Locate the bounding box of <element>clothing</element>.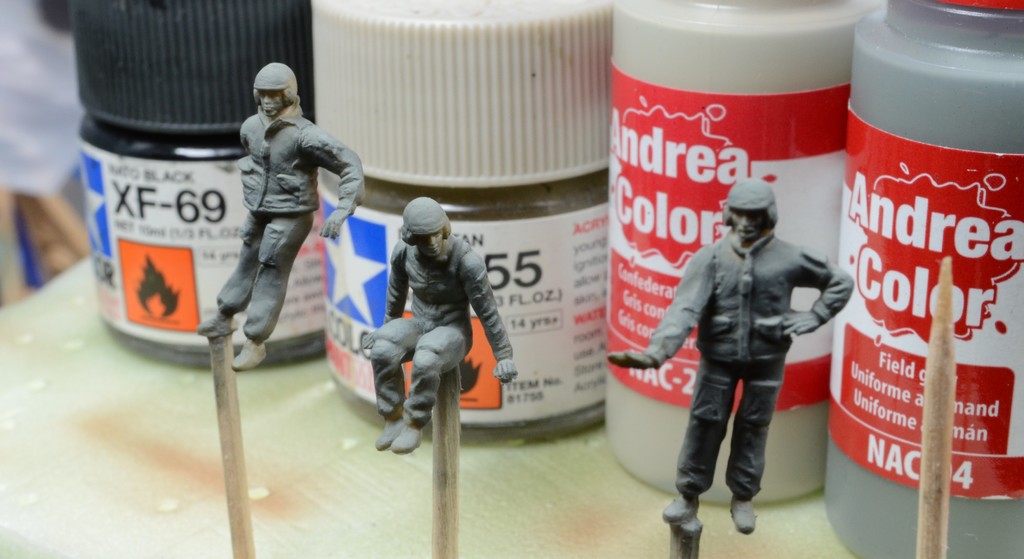
Bounding box: 660, 166, 847, 508.
